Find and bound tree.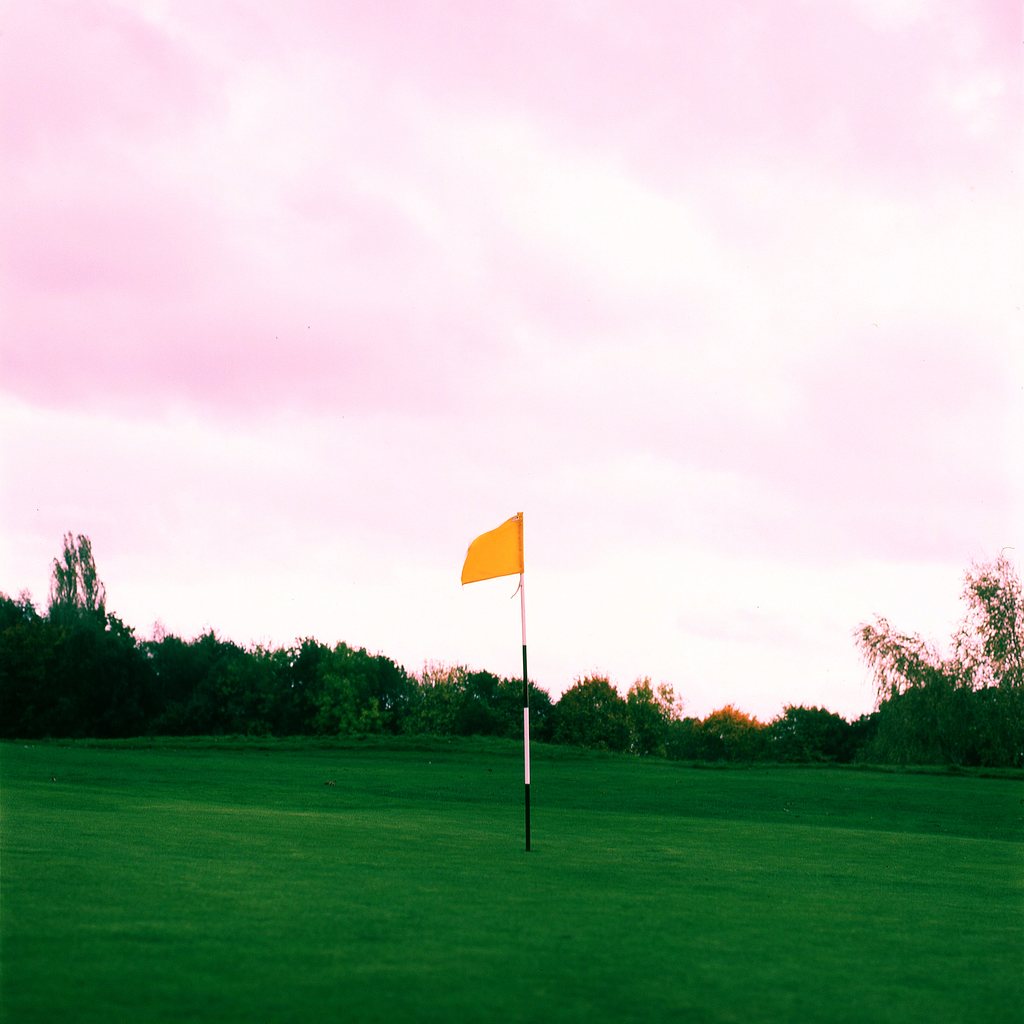
Bound: <box>0,586,51,725</box>.
